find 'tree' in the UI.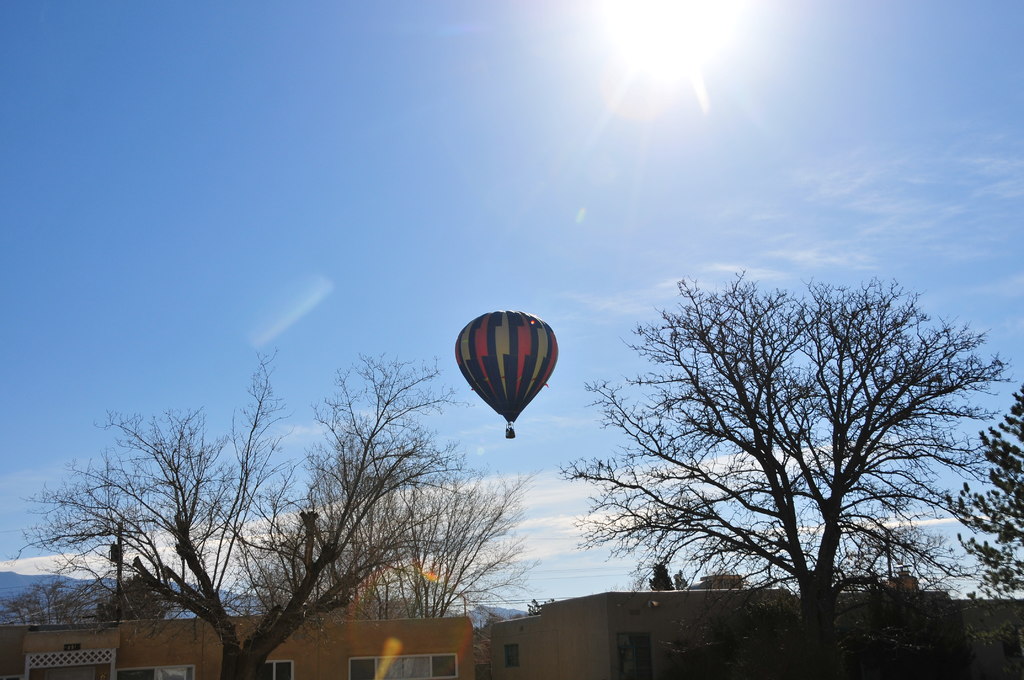
UI element at <region>609, 258, 979, 624</region>.
